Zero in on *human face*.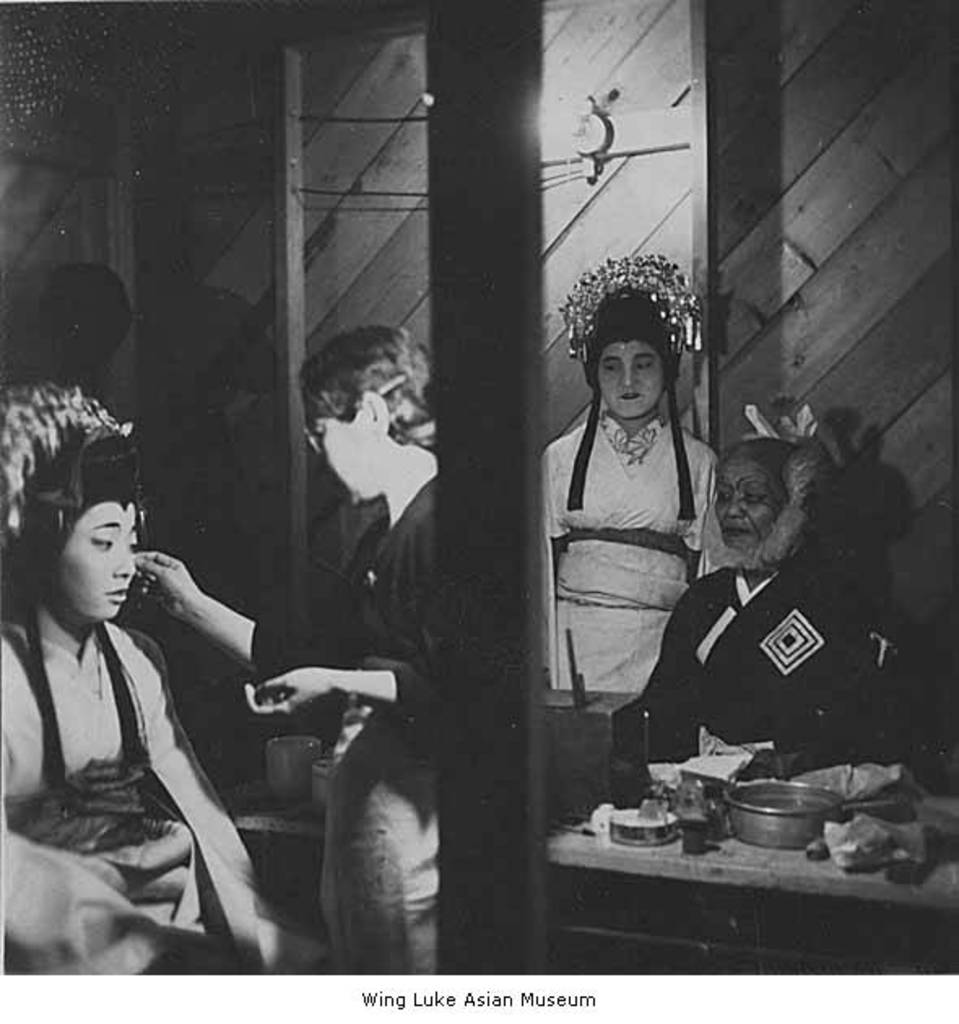
Zeroed in: box=[595, 343, 662, 416].
